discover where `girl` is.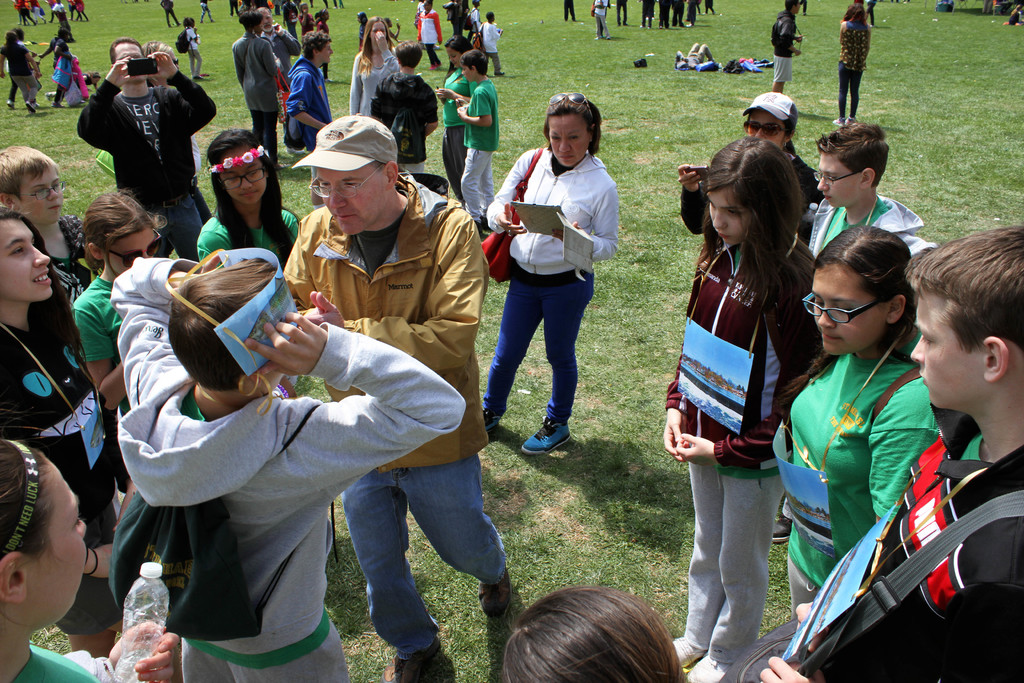
Discovered at box=[0, 441, 180, 682].
